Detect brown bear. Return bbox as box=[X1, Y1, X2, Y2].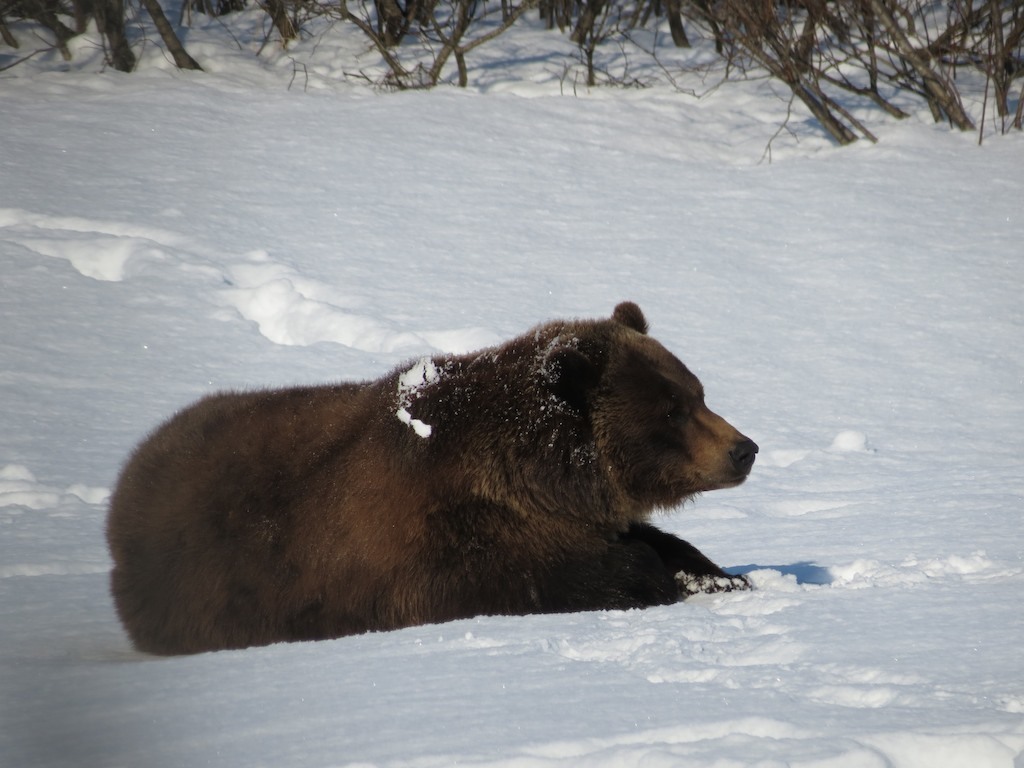
box=[102, 301, 760, 660].
